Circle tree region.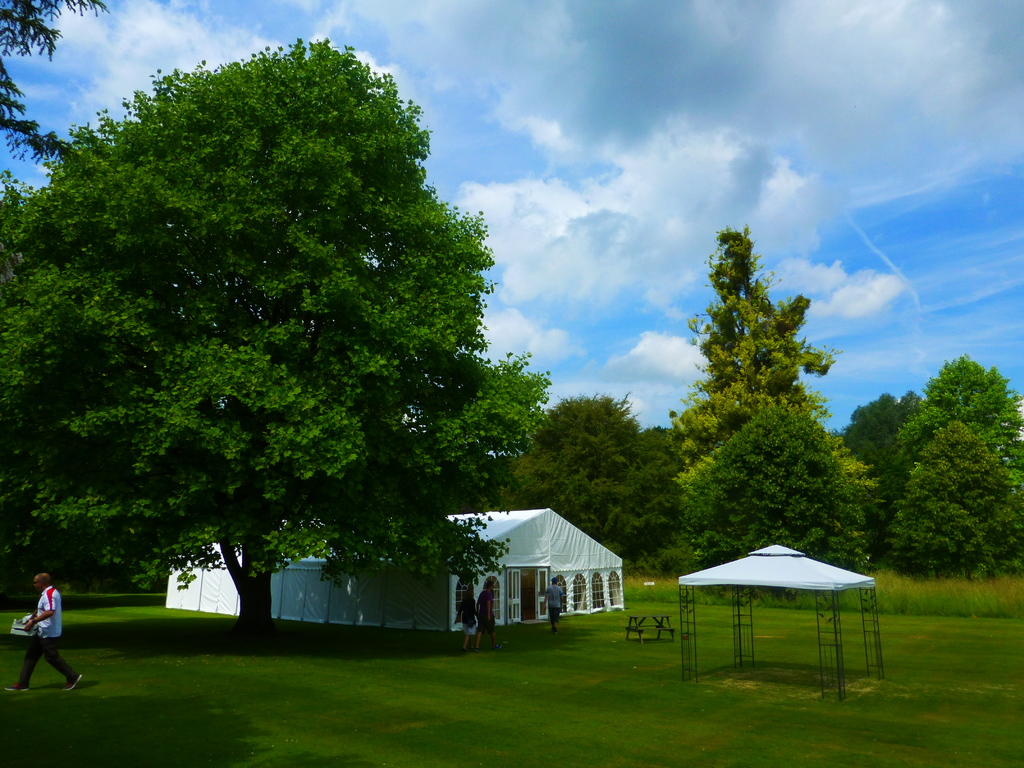
Region: [894, 353, 1023, 500].
